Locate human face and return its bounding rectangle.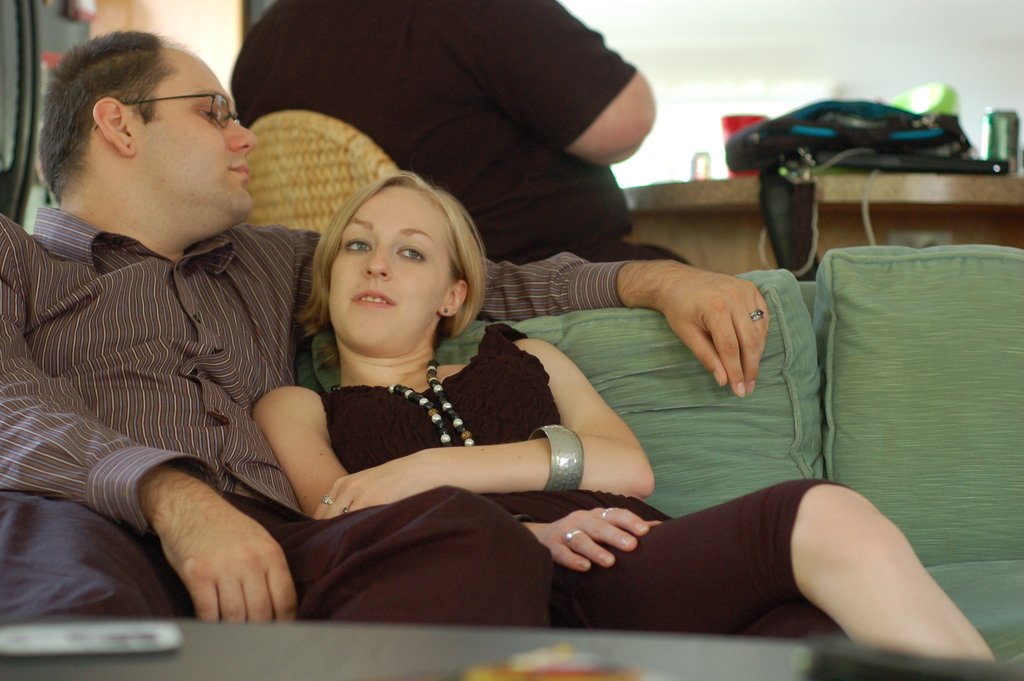
locate(131, 49, 255, 231).
